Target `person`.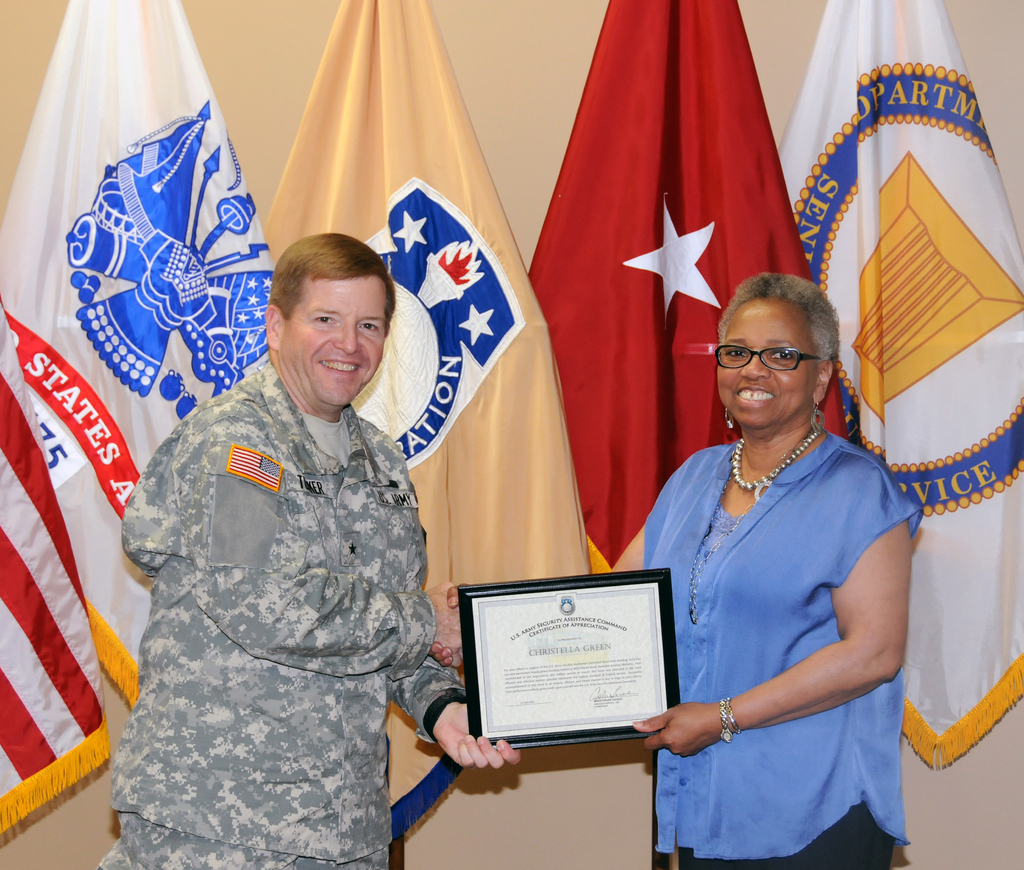
Target region: <box>124,202,468,869</box>.
